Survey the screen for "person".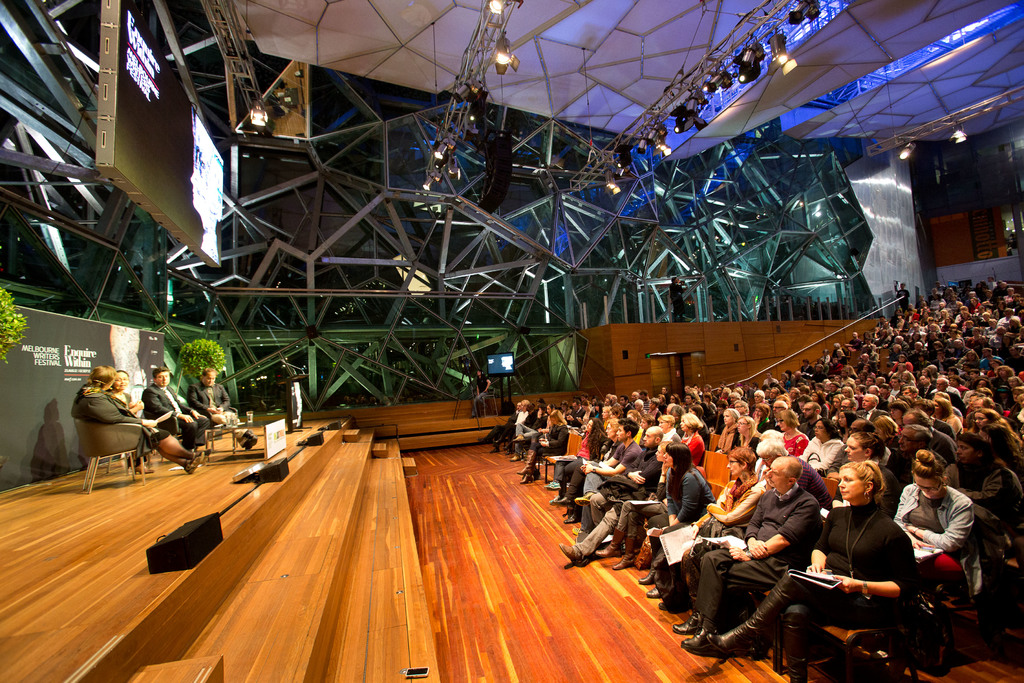
Survey found: (669,274,687,322).
